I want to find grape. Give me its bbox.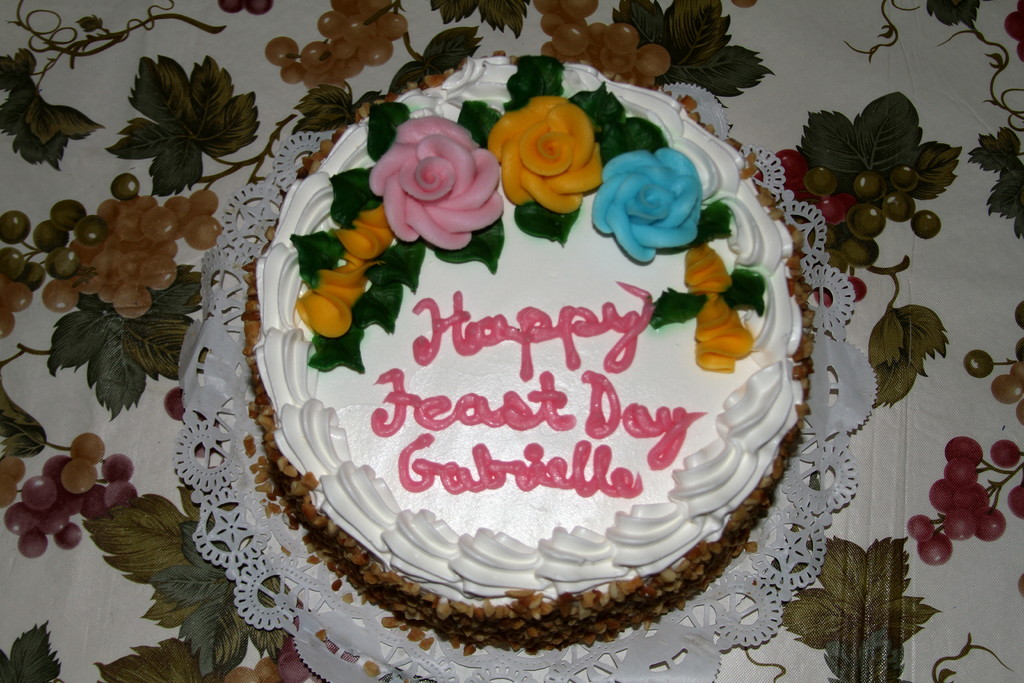
<box>219,0,241,13</box>.
